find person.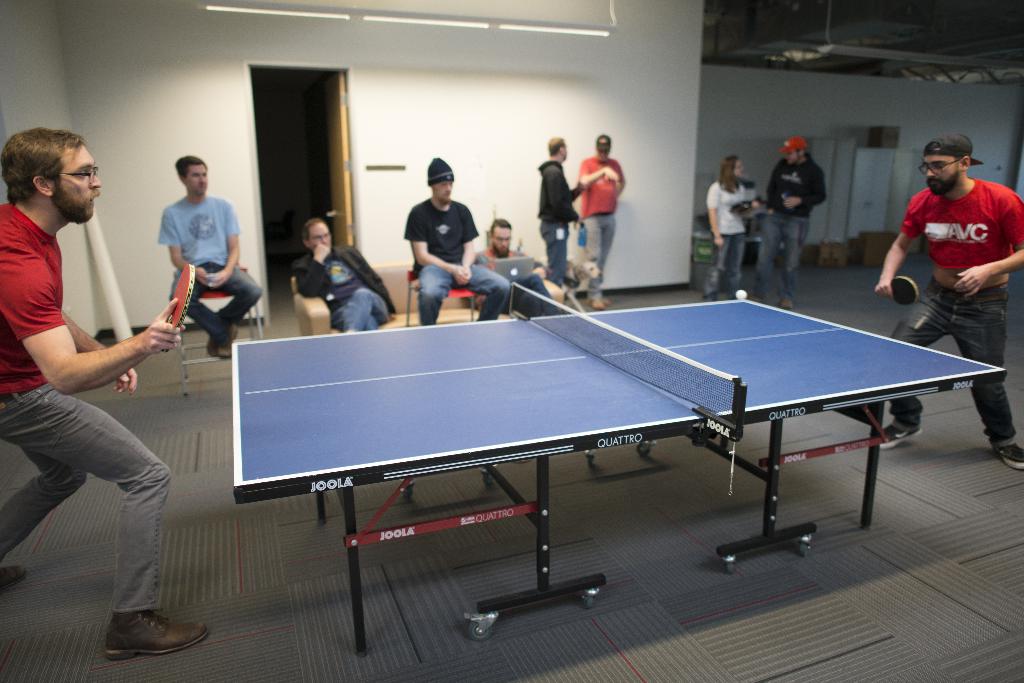
Rect(397, 158, 486, 325).
